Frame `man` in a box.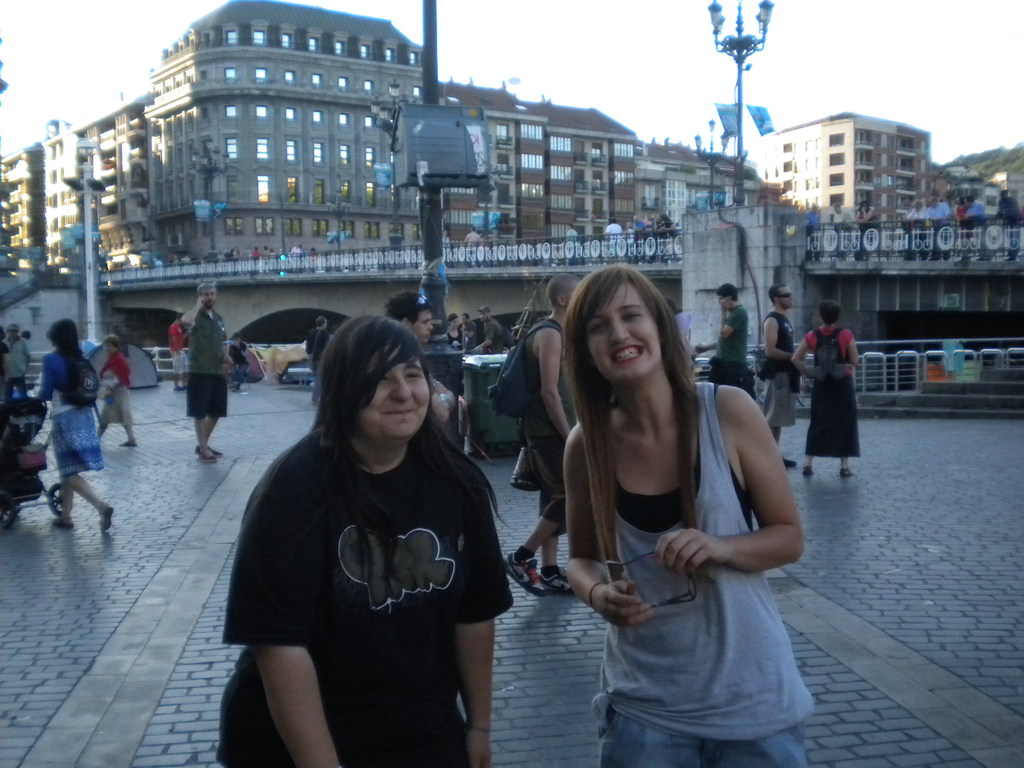
crop(398, 289, 456, 422).
